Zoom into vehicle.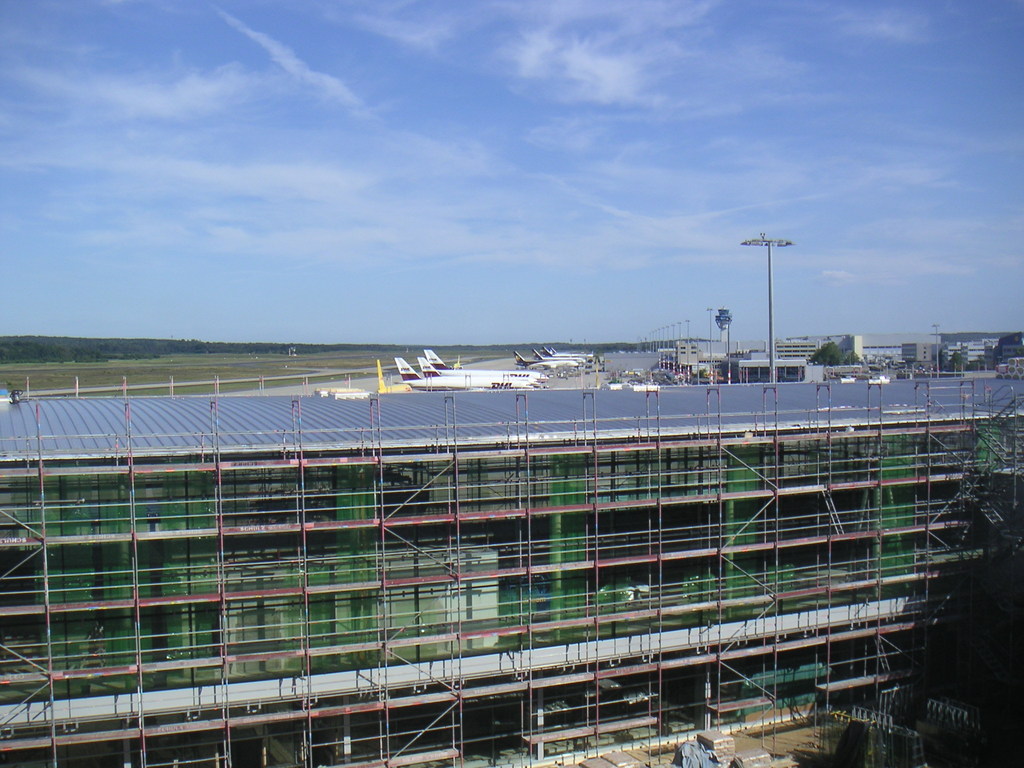
Zoom target: {"left": 517, "top": 349, "right": 575, "bottom": 373}.
